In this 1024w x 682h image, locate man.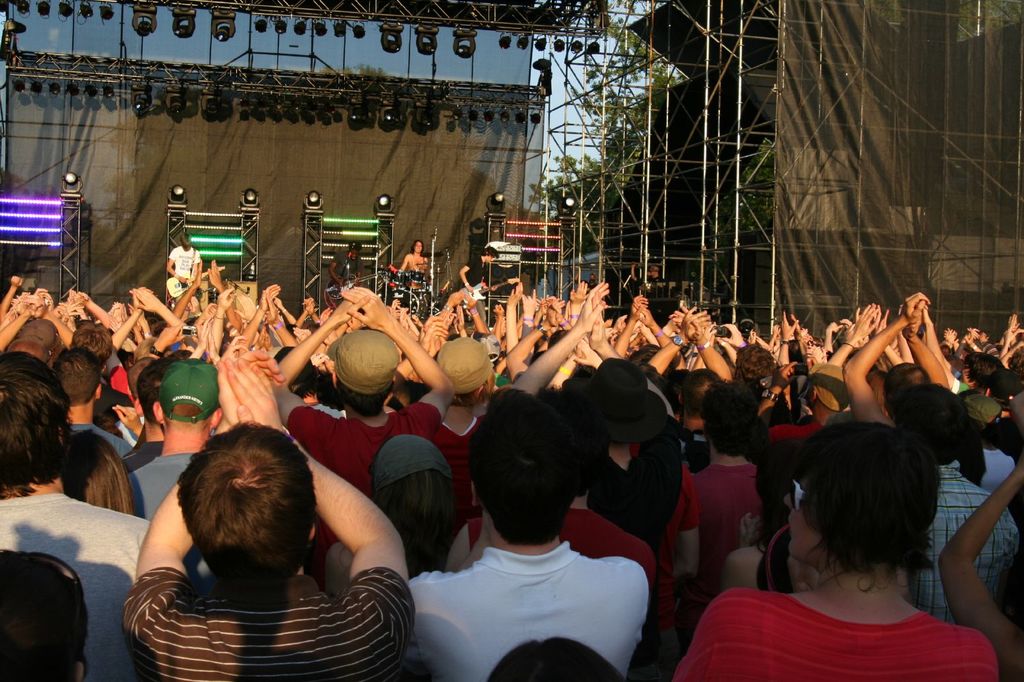
Bounding box: [left=394, top=415, right=685, bottom=678].
